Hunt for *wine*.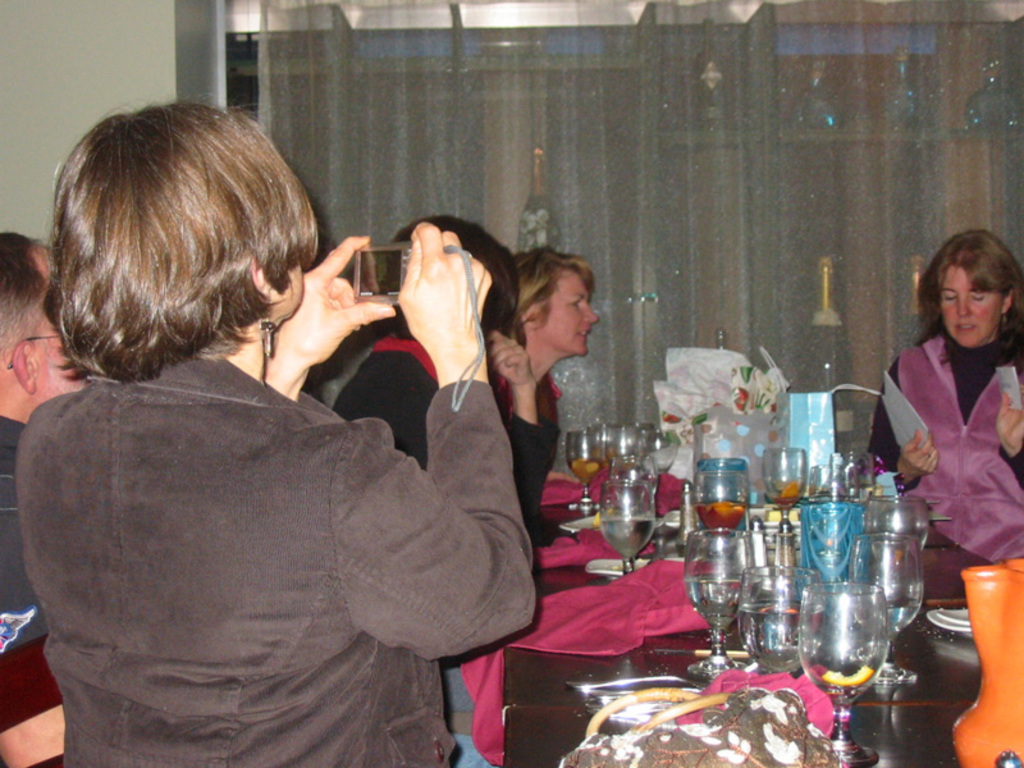
Hunted down at locate(603, 513, 653, 558).
